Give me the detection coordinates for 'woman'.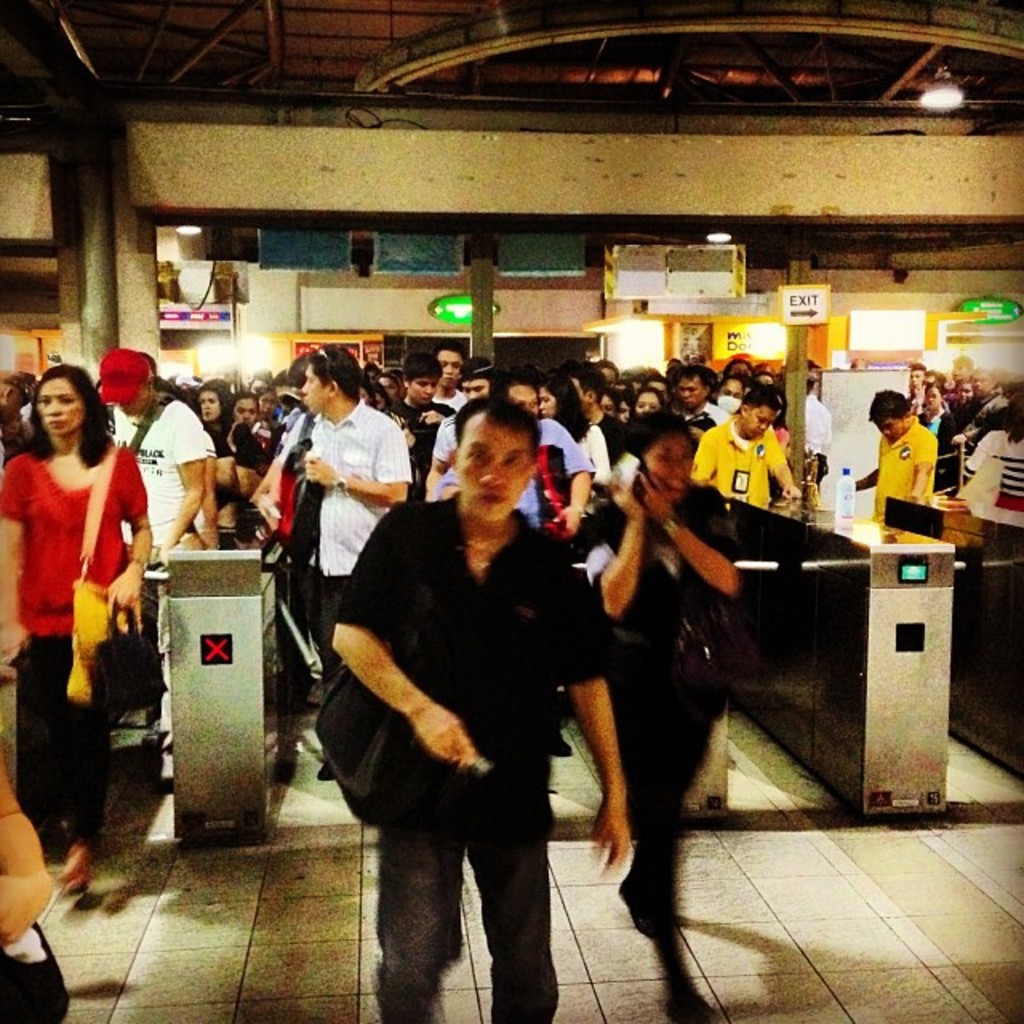
pyautogui.locateOnScreen(587, 419, 741, 1022).
